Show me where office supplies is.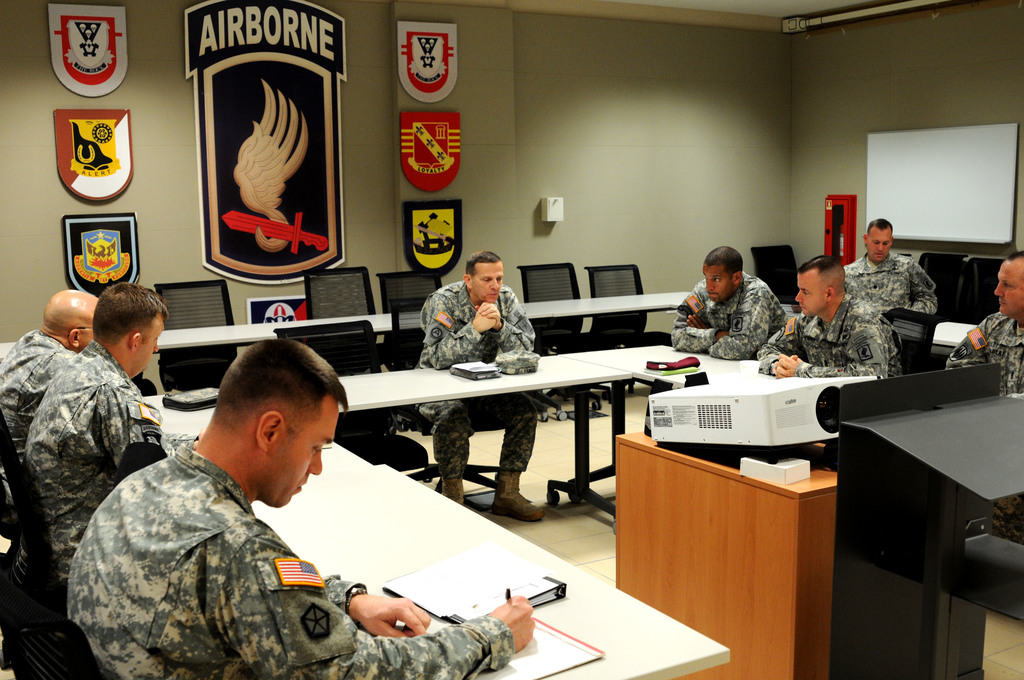
office supplies is at region(400, 110, 460, 188).
